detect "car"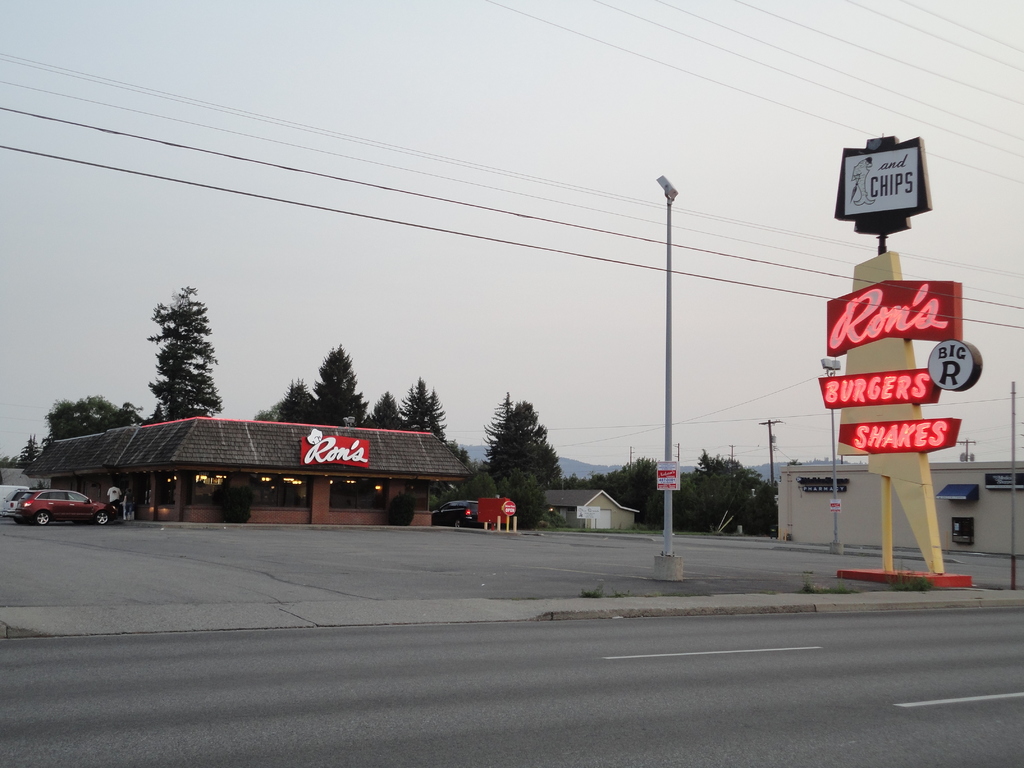
[left=429, top=496, right=493, bottom=526]
